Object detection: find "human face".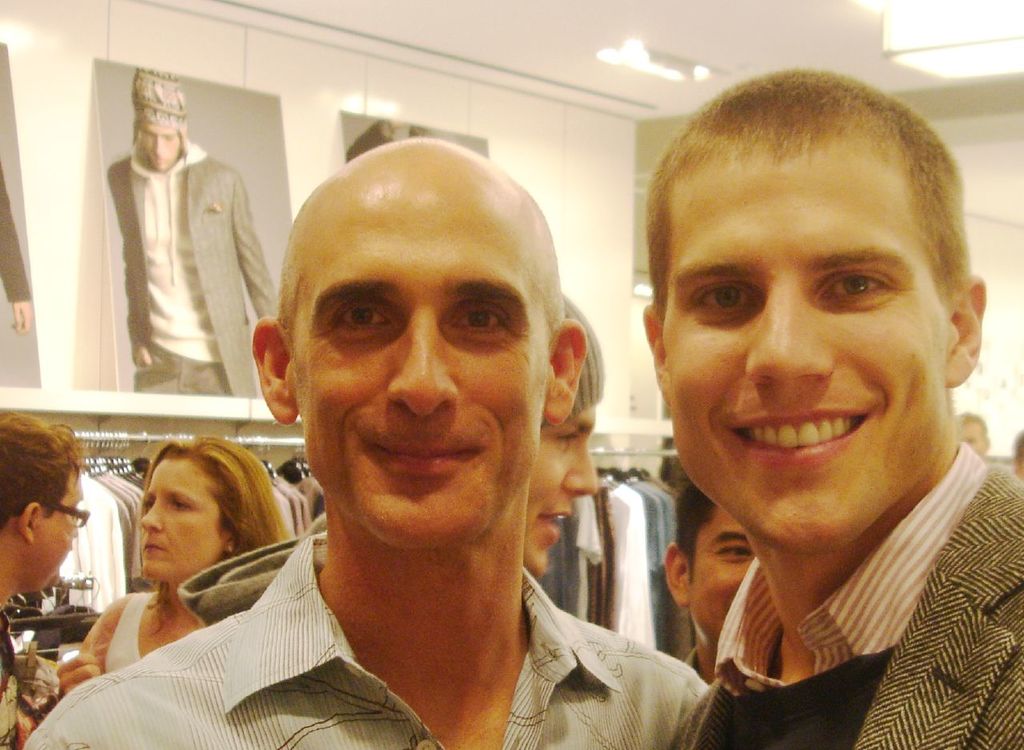
crop(27, 469, 81, 587).
